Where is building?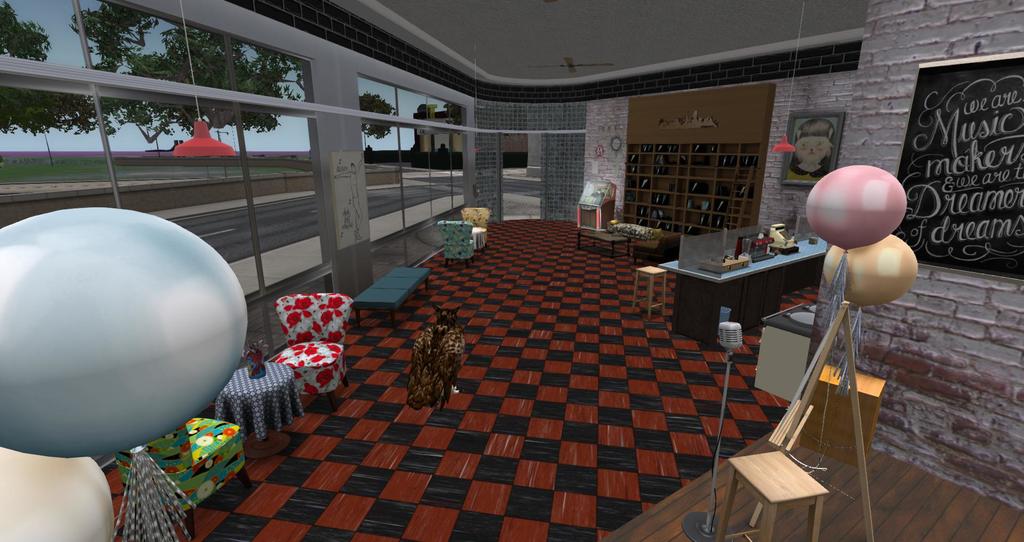
box=[0, 0, 1022, 541].
